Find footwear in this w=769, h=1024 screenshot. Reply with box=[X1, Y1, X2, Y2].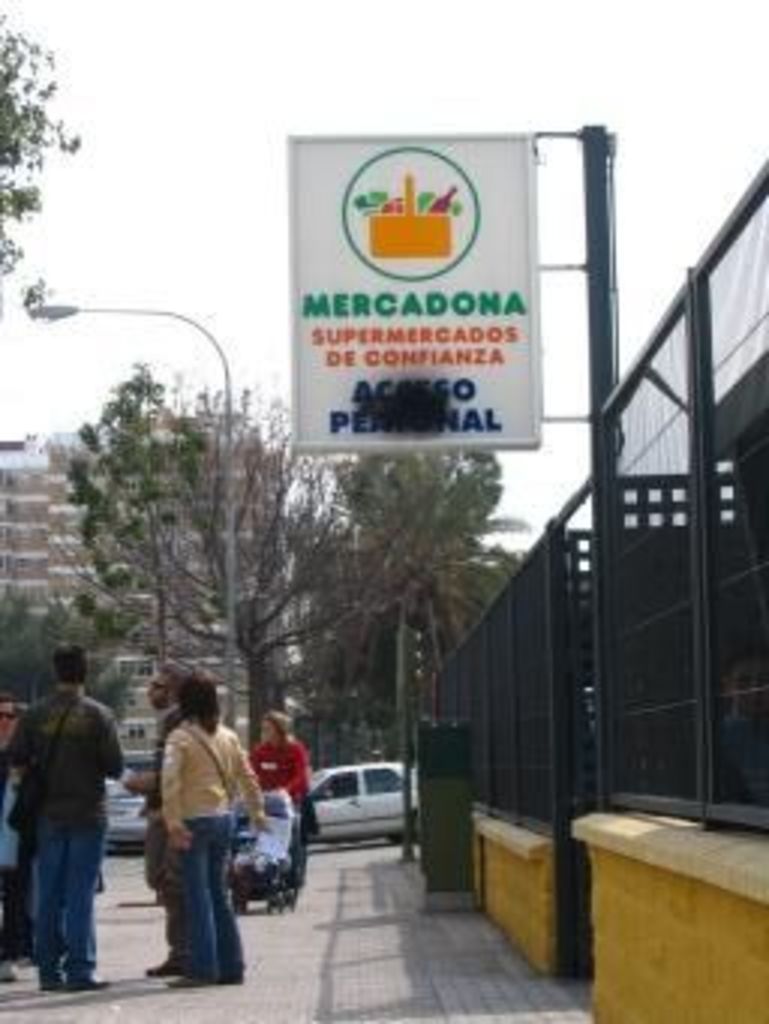
box=[69, 982, 120, 997].
